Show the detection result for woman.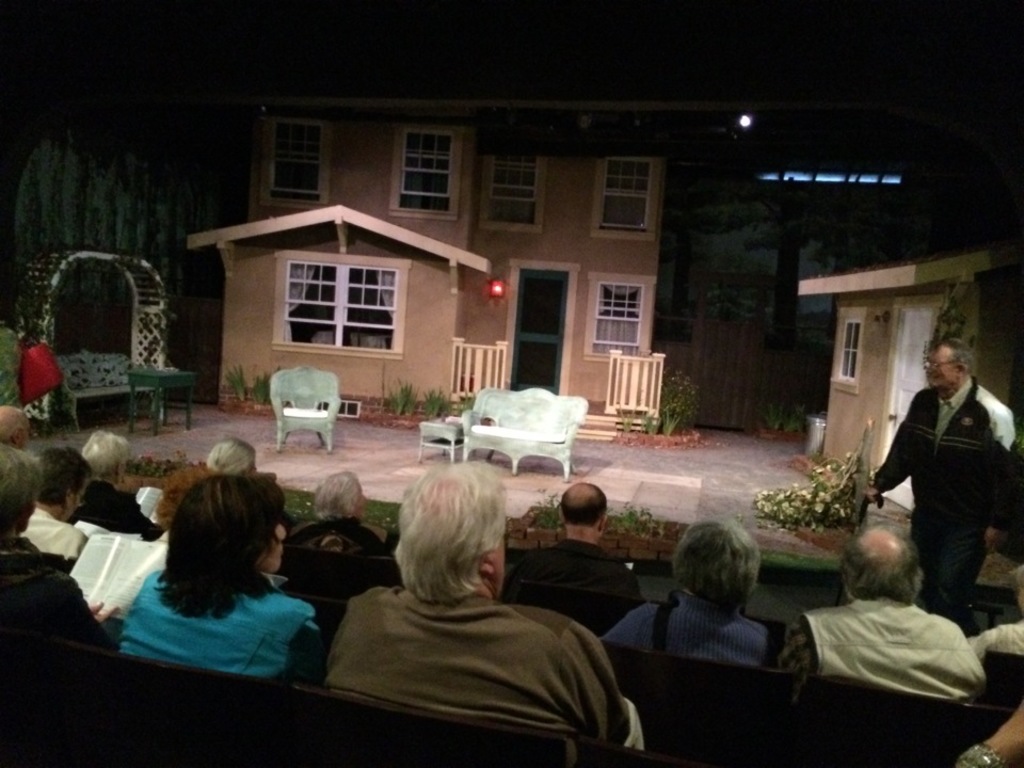
{"left": 114, "top": 467, "right": 318, "bottom": 681}.
